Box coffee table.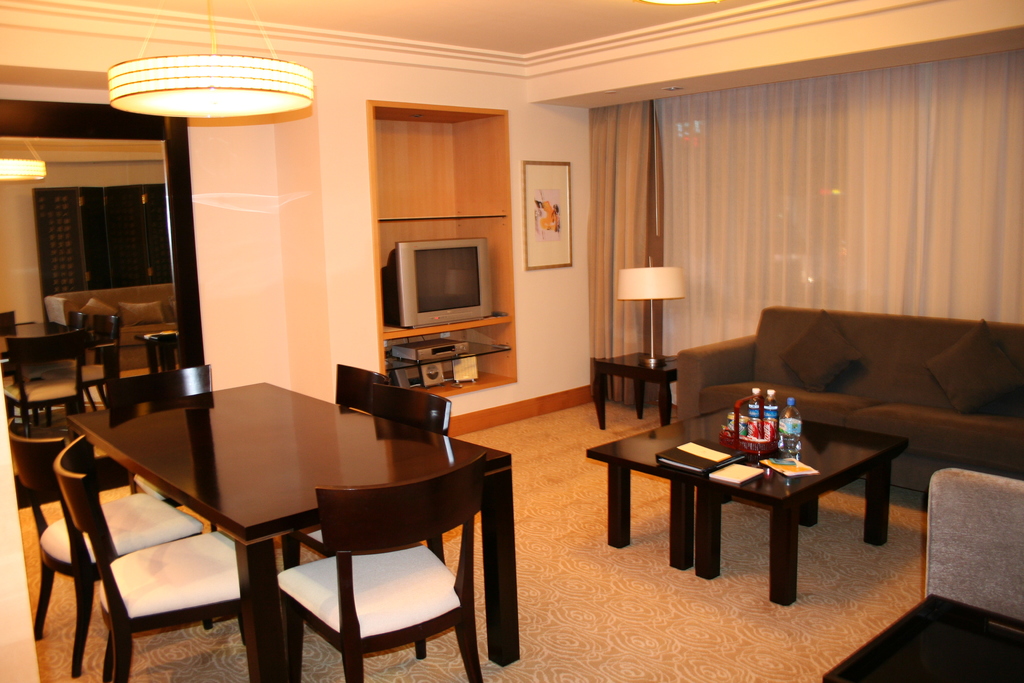
crop(60, 378, 514, 682).
